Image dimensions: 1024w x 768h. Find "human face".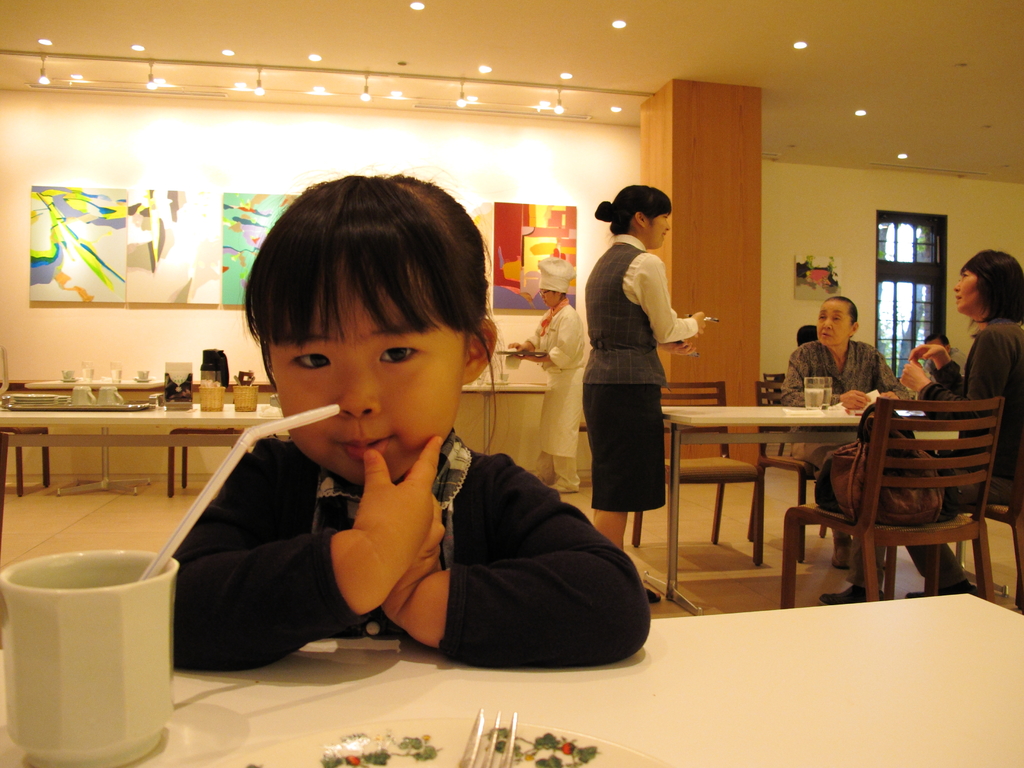
x1=274 y1=285 x2=470 y2=484.
